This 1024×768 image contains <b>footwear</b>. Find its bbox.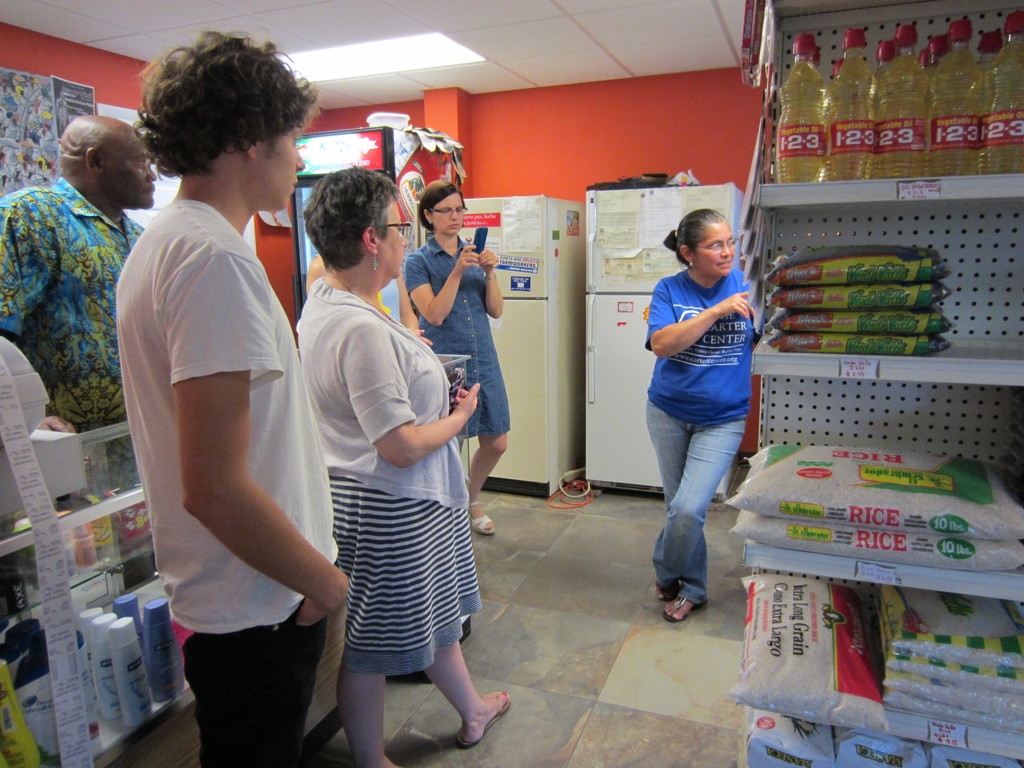
(458,687,514,745).
